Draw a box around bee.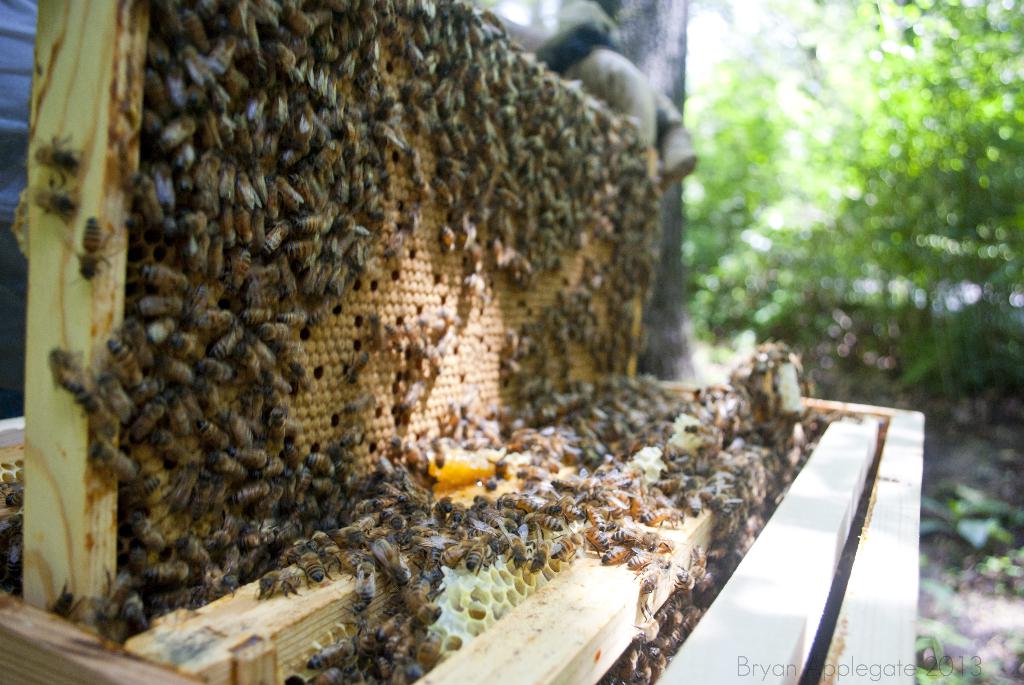
box(116, 479, 164, 509).
